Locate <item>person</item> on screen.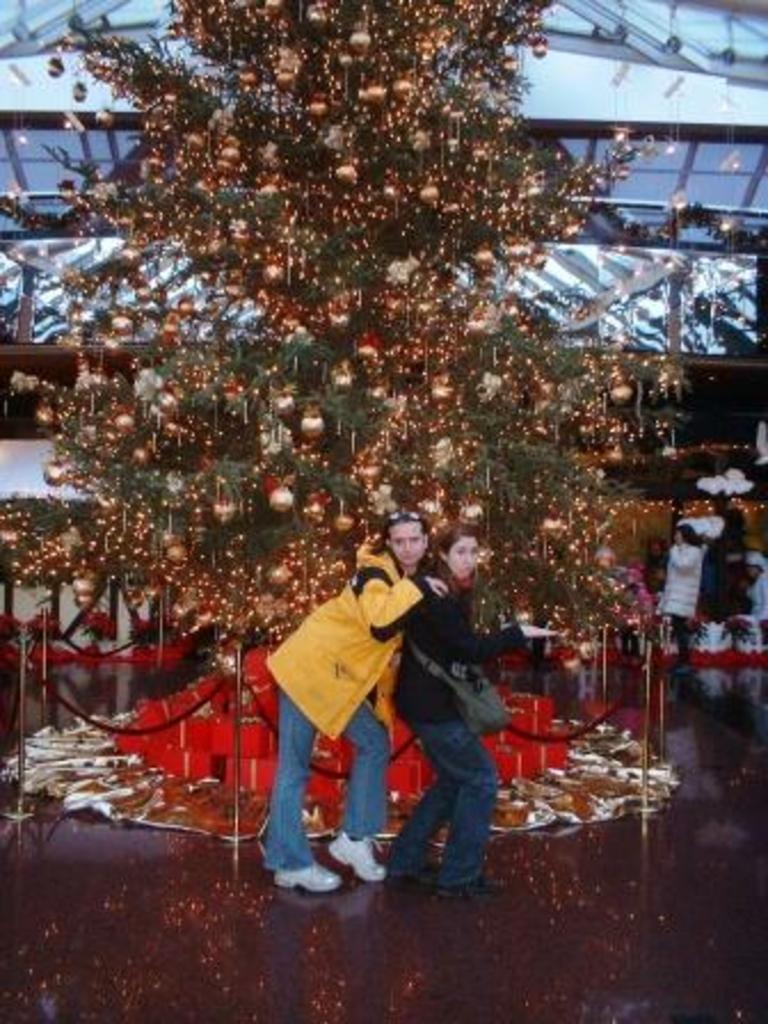
On screen at left=663, top=523, right=704, bottom=686.
